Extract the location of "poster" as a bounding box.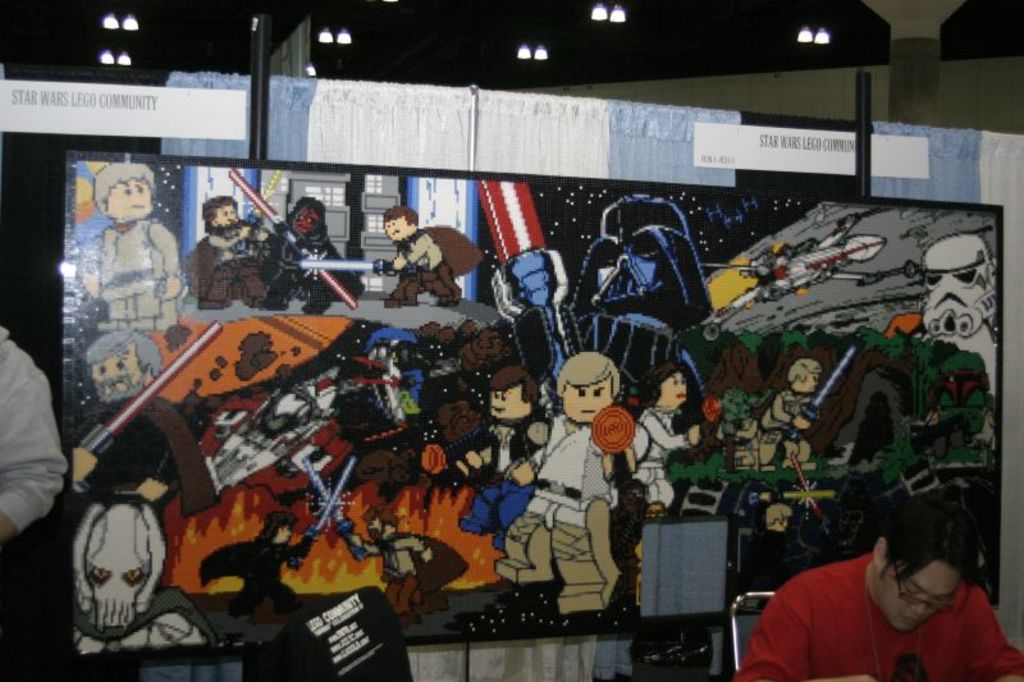
[x1=0, y1=82, x2=251, y2=142].
